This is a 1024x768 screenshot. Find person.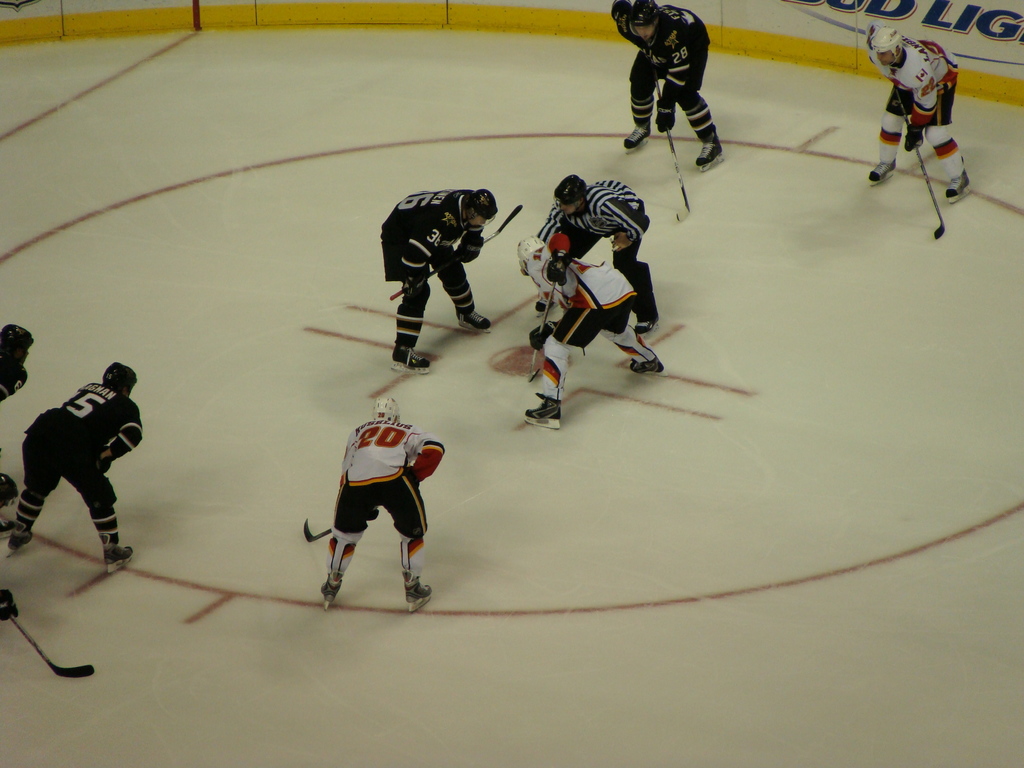
Bounding box: [597, 0, 724, 172].
